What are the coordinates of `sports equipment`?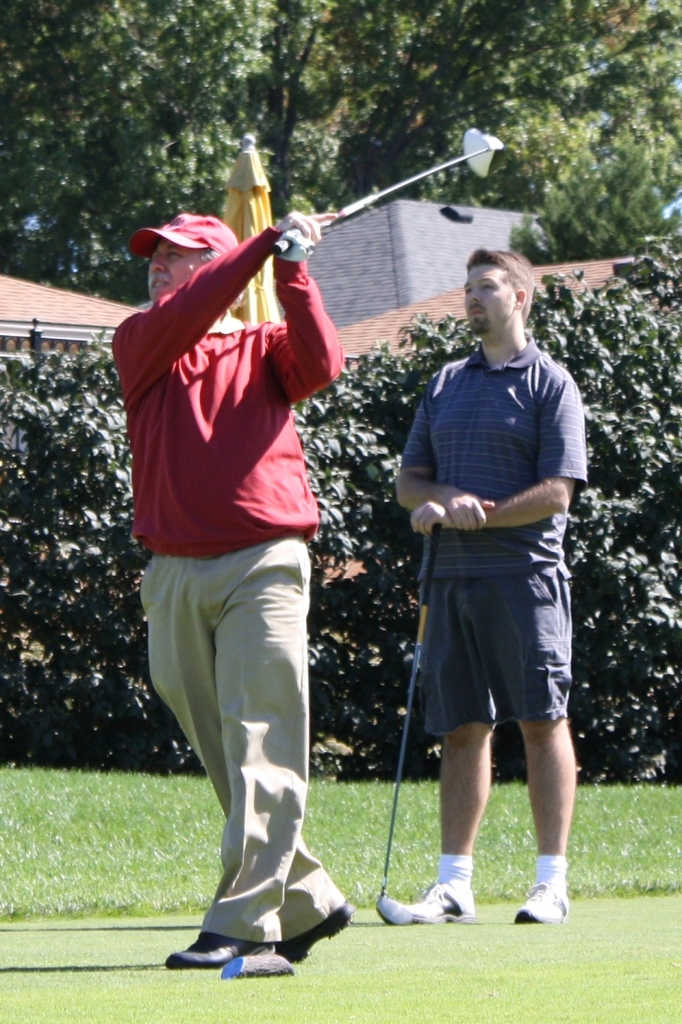
377:880:473:926.
